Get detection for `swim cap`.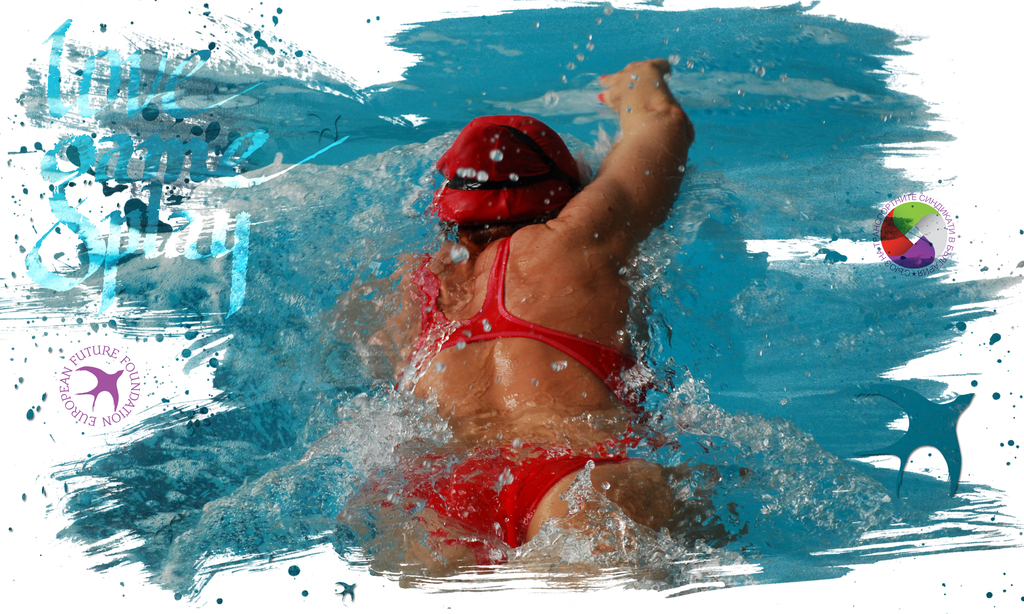
Detection: (430,123,582,217).
